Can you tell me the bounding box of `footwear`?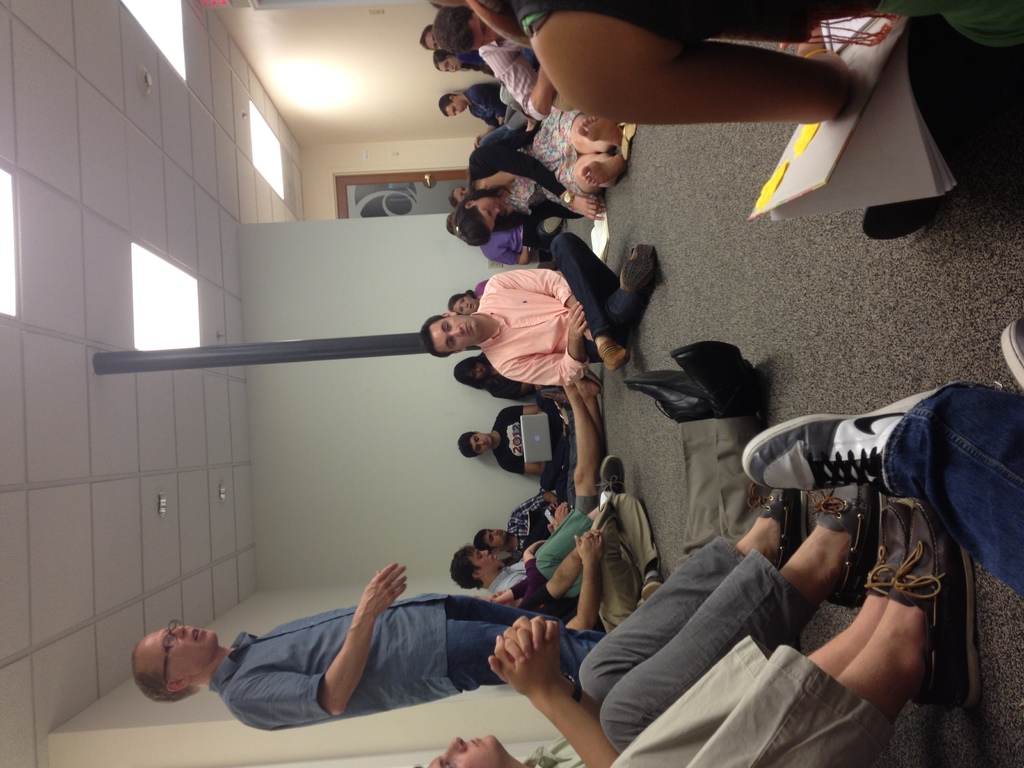
left=998, top=312, right=1023, bottom=389.
